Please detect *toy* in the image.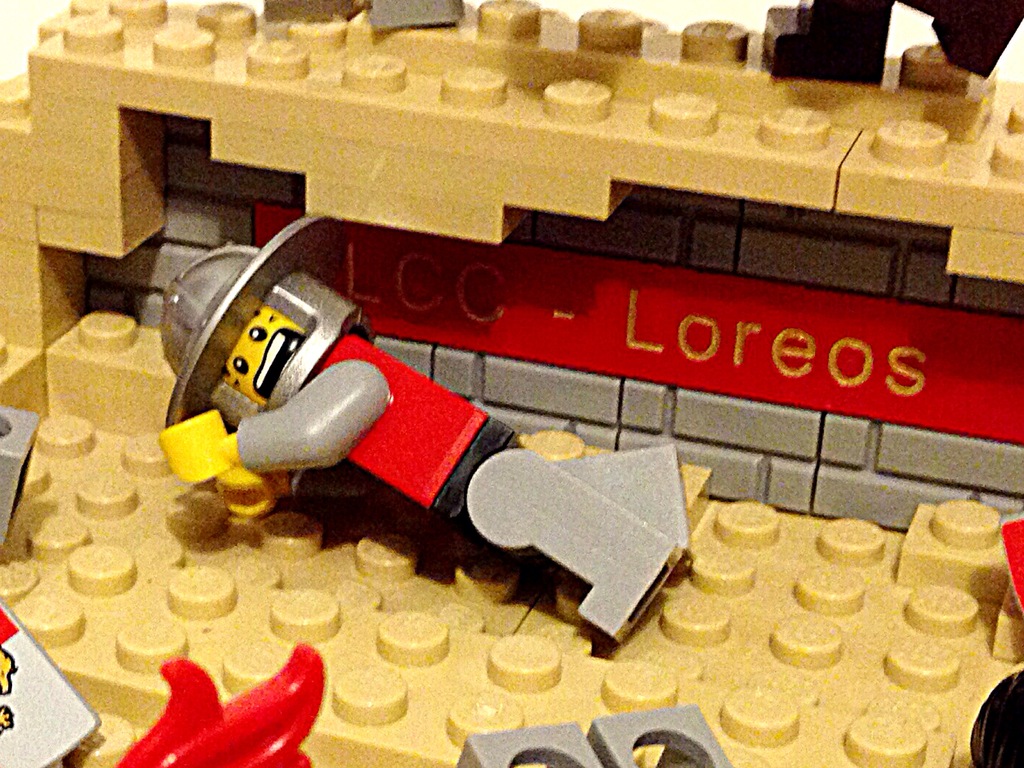
bbox(116, 639, 328, 767).
